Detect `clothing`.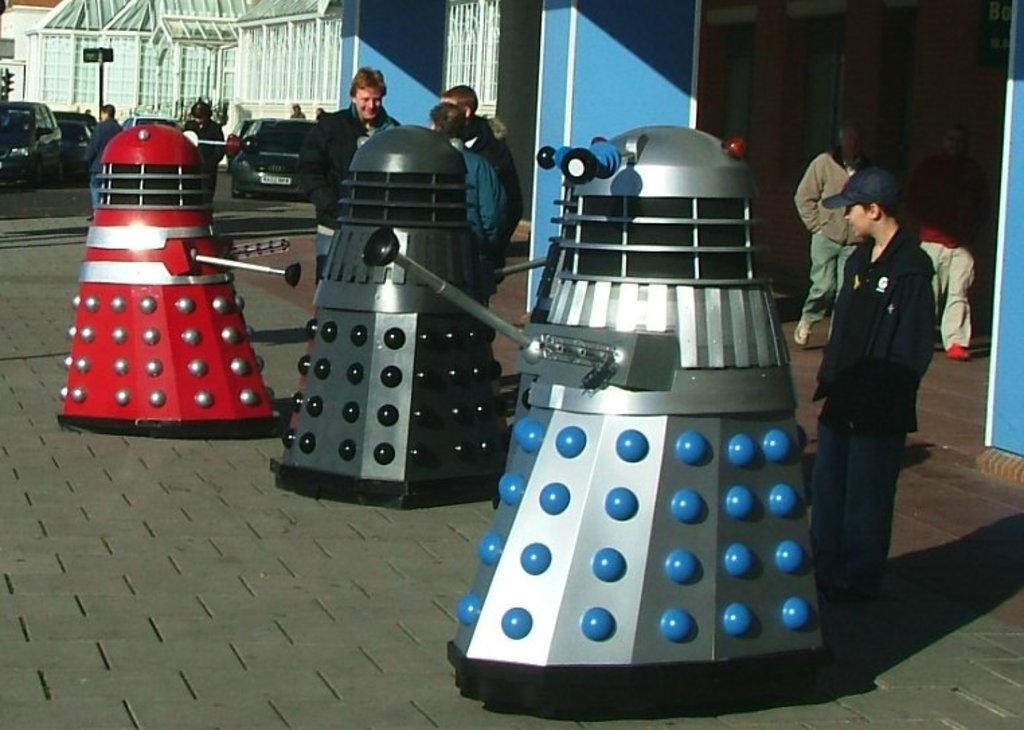
Detected at region(458, 140, 509, 266).
